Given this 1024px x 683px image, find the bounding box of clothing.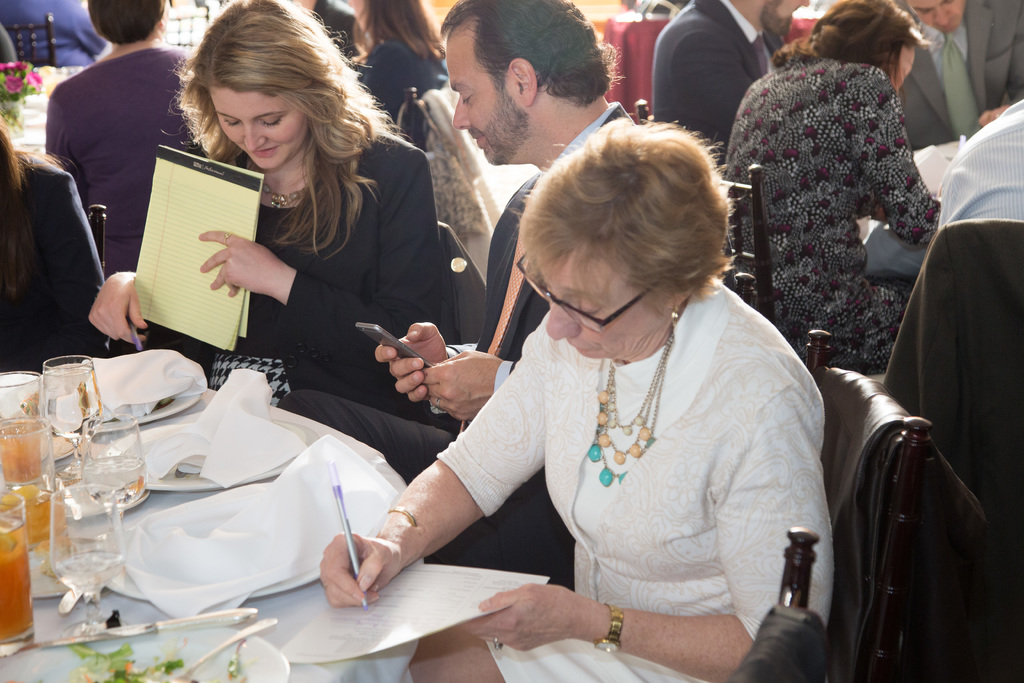
[left=47, top=50, right=180, bottom=274].
